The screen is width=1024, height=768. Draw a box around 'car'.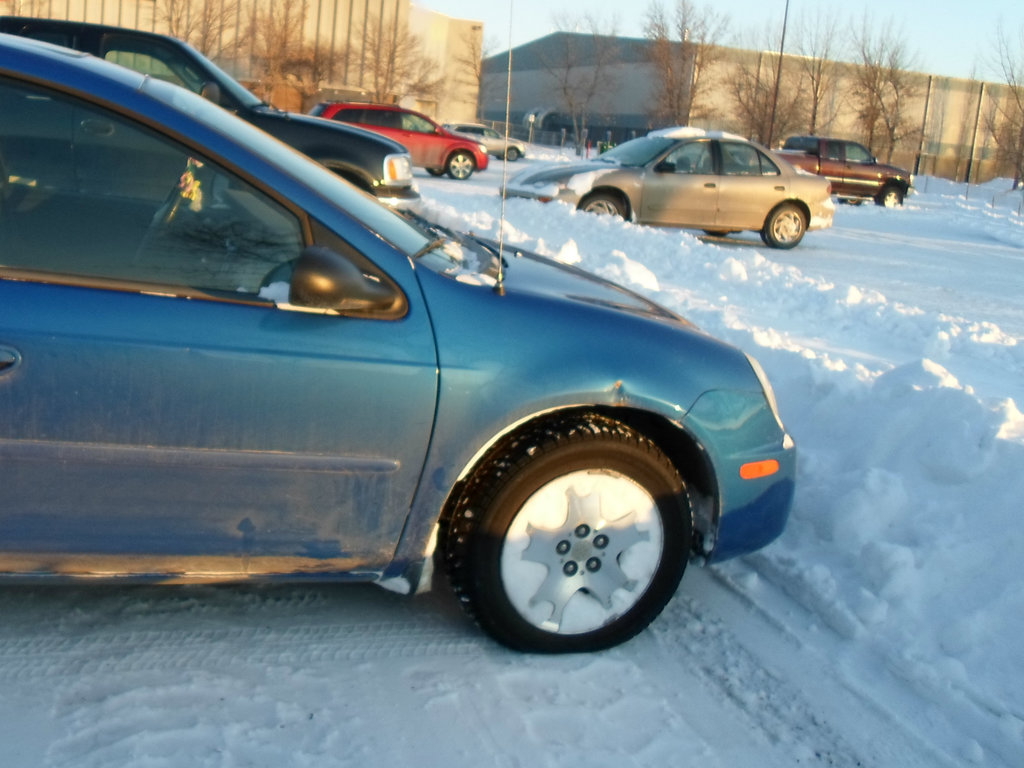
box=[499, 130, 833, 249].
